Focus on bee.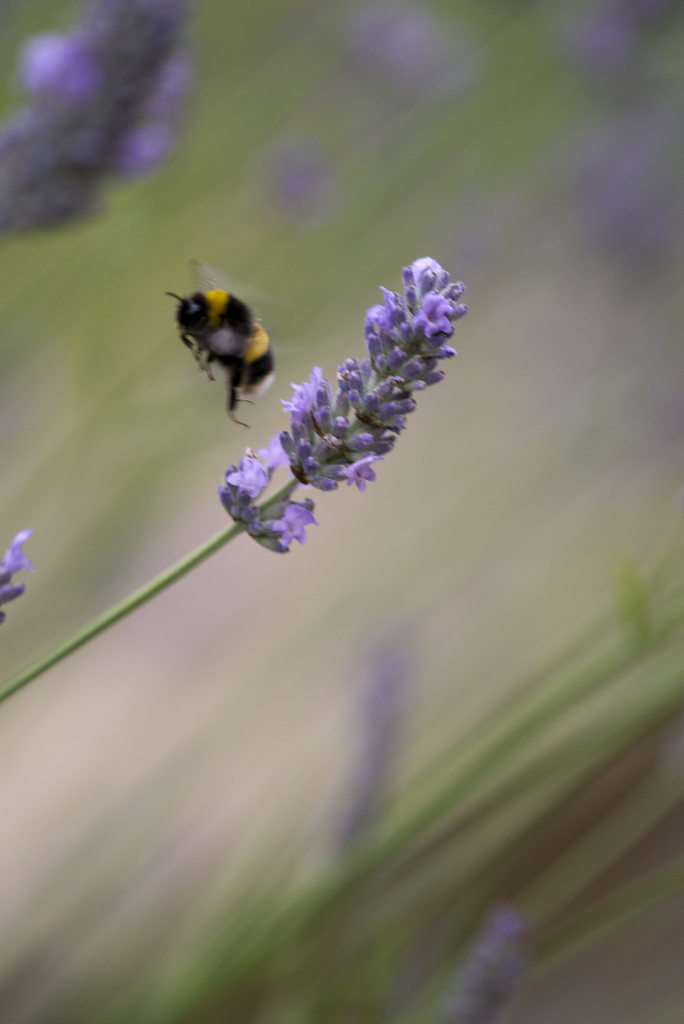
Focused at [x1=154, y1=253, x2=291, y2=421].
